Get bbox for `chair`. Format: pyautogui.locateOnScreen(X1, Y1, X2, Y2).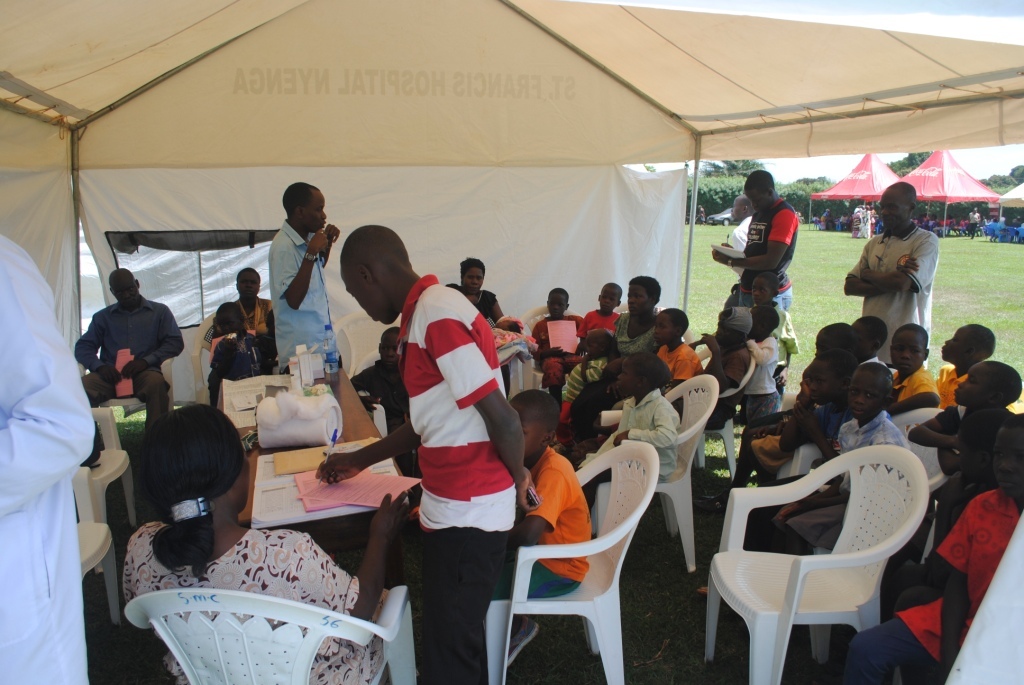
pyautogui.locateOnScreen(188, 314, 237, 406).
